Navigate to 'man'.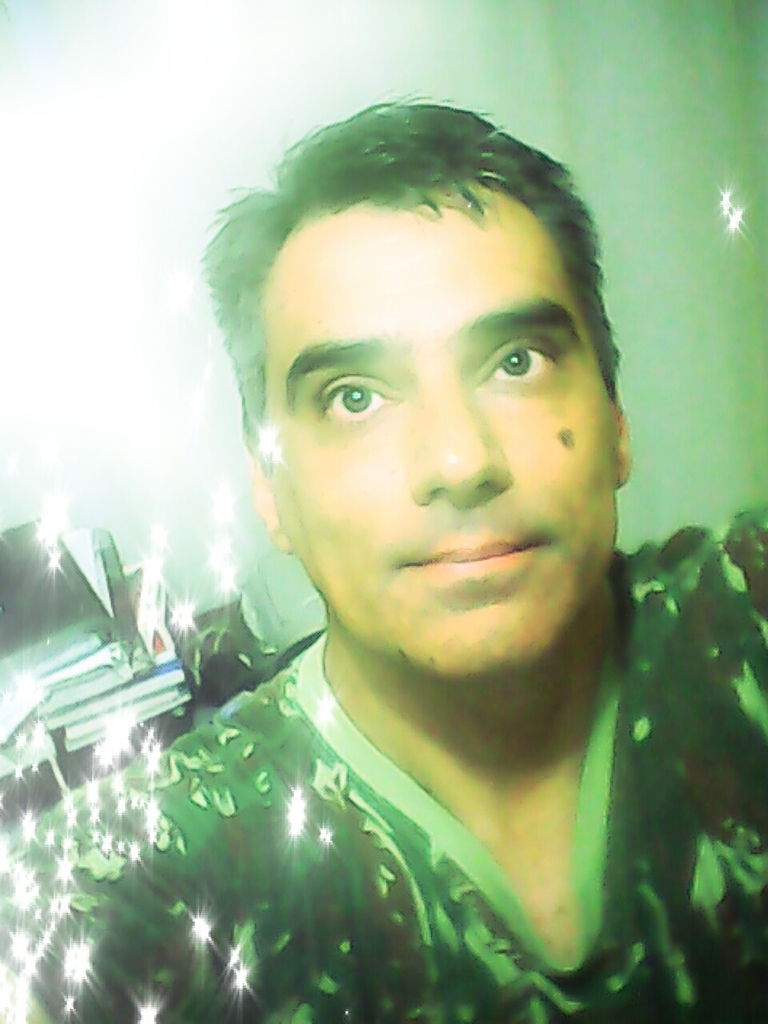
Navigation target: bbox(62, 105, 720, 1006).
